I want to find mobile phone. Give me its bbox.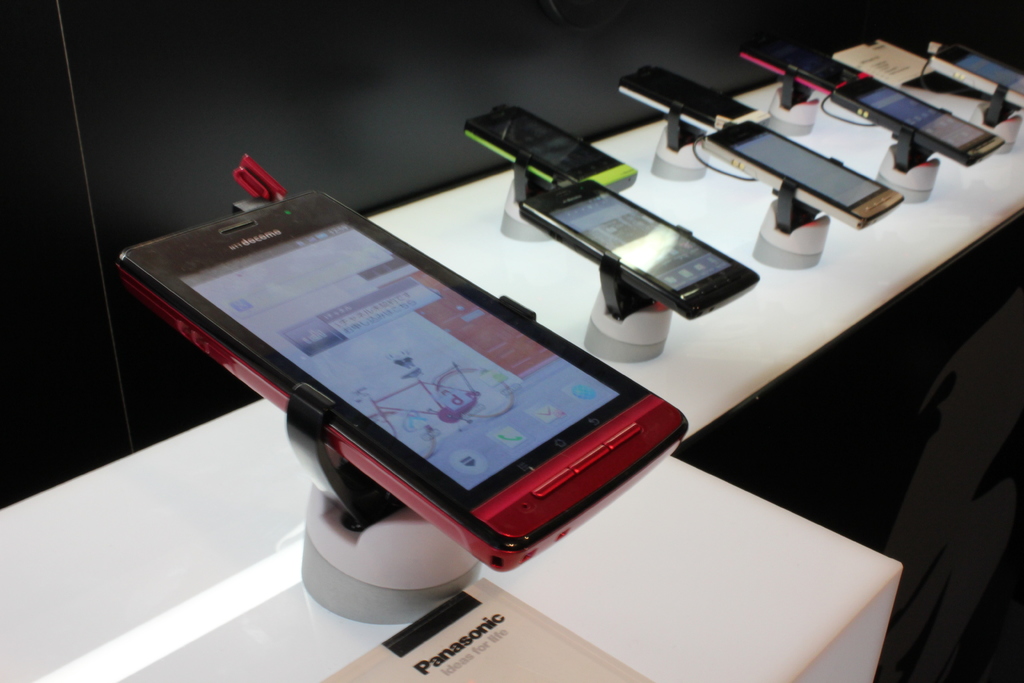
{"left": 740, "top": 39, "right": 871, "bottom": 94}.
